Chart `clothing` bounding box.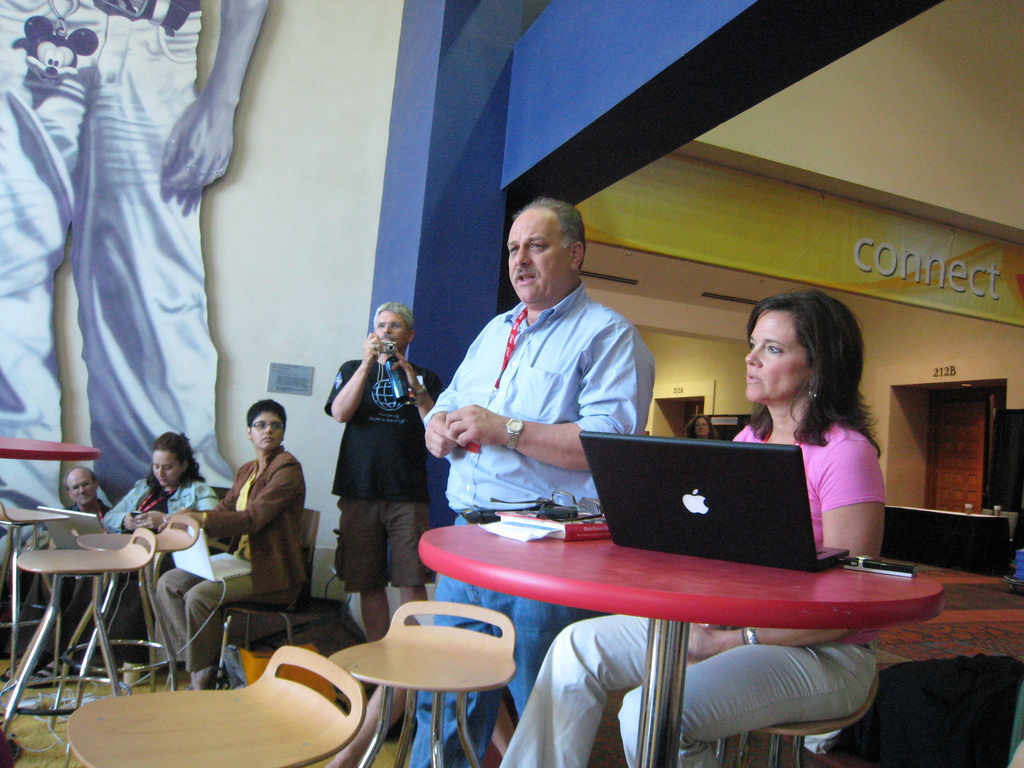
Charted: 496, 403, 881, 767.
